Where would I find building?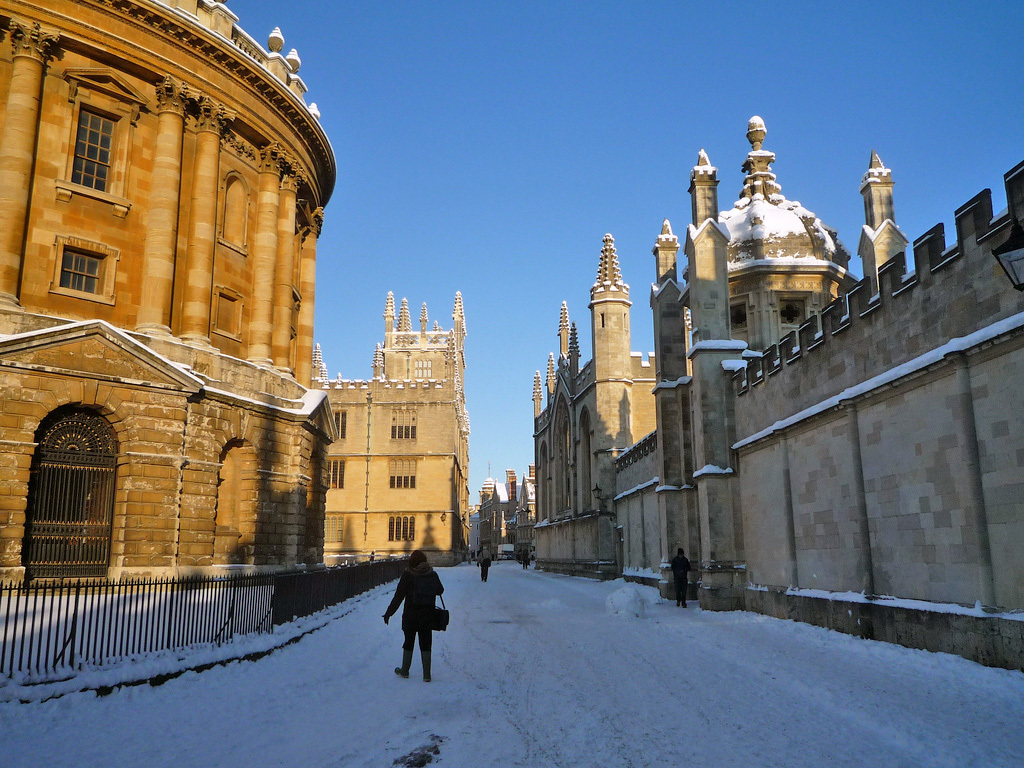
At left=604, top=104, right=1023, bottom=670.
